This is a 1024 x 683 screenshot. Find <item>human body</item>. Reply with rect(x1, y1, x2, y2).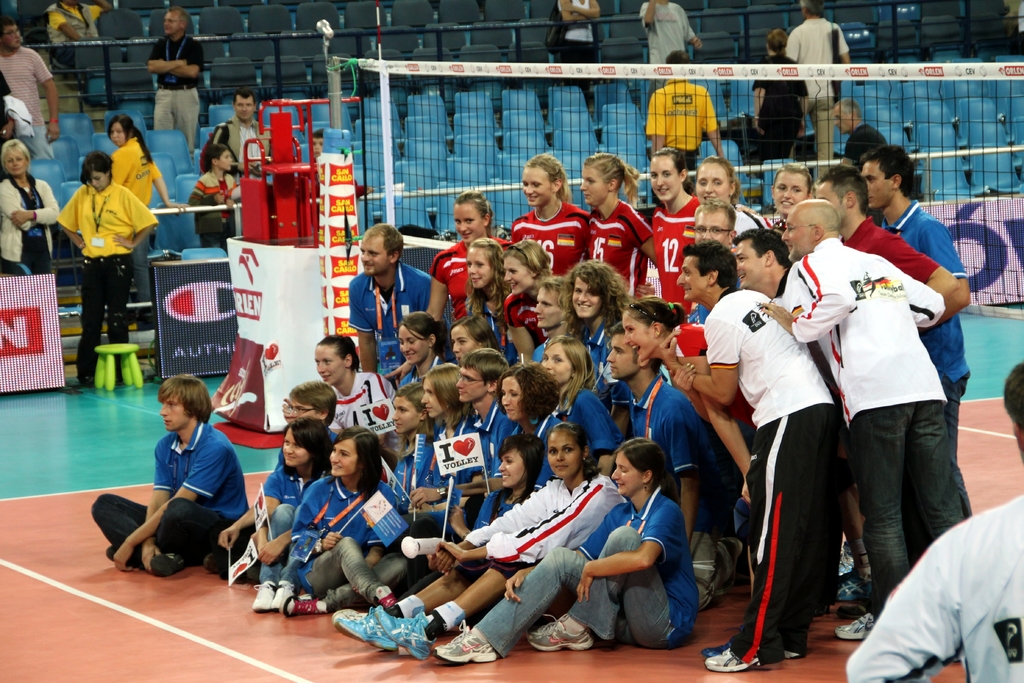
rect(556, 0, 598, 63).
